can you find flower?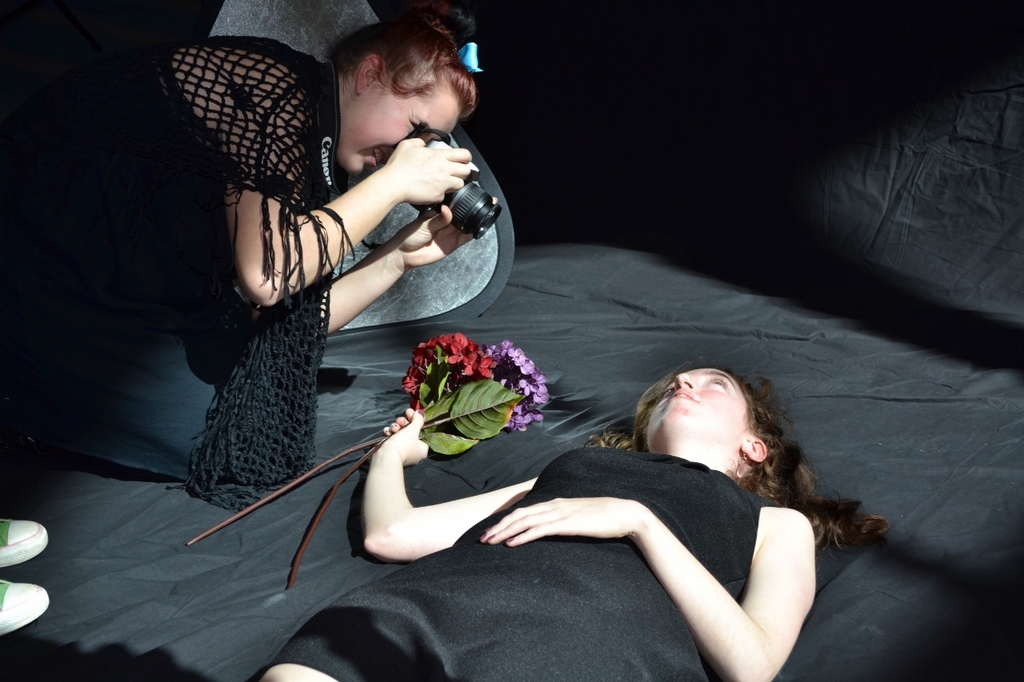
Yes, bounding box: rect(505, 343, 523, 363).
